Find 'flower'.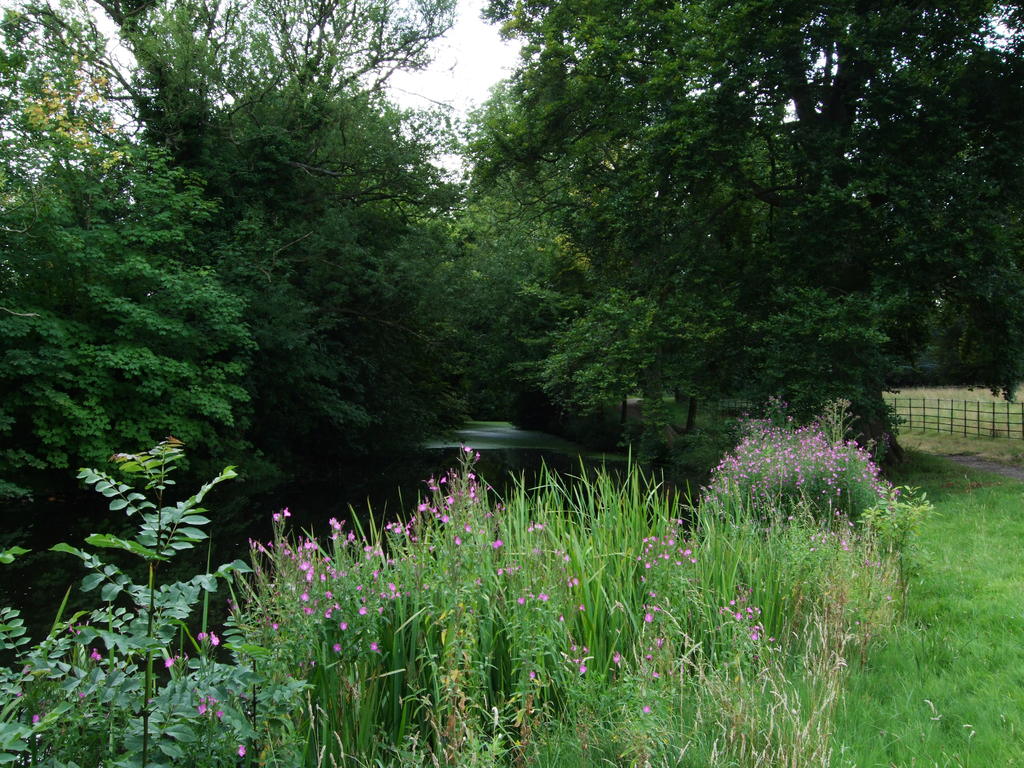
bbox(211, 631, 223, 650).
